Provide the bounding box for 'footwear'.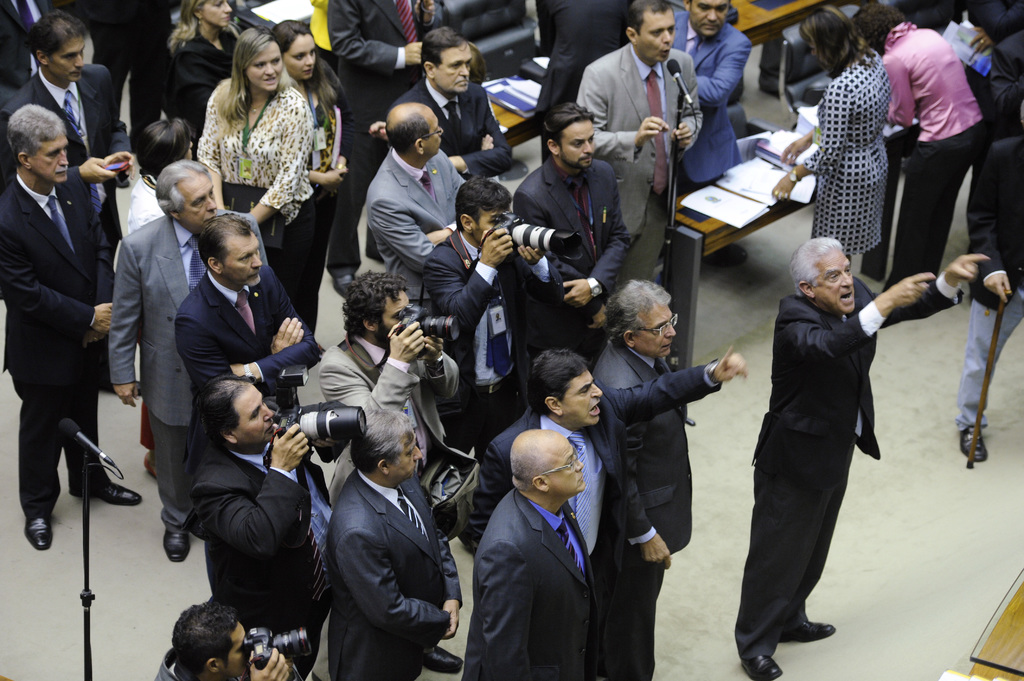
Rect(736, 655, 787, 680).
